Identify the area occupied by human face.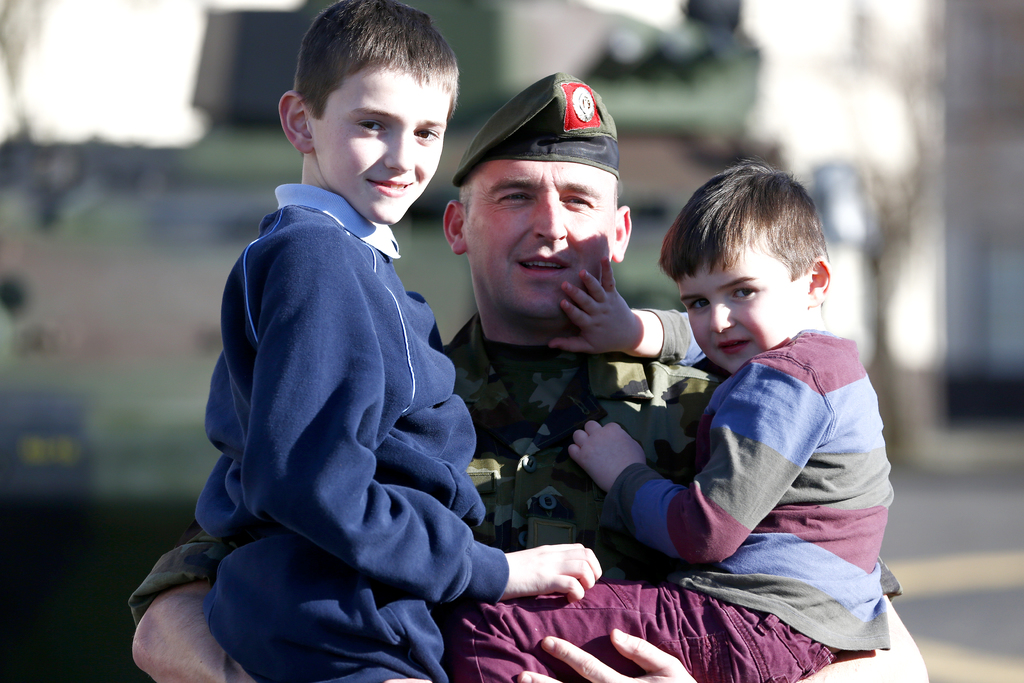
Area: x1=309, y1=62, x2=450, y2=220.
